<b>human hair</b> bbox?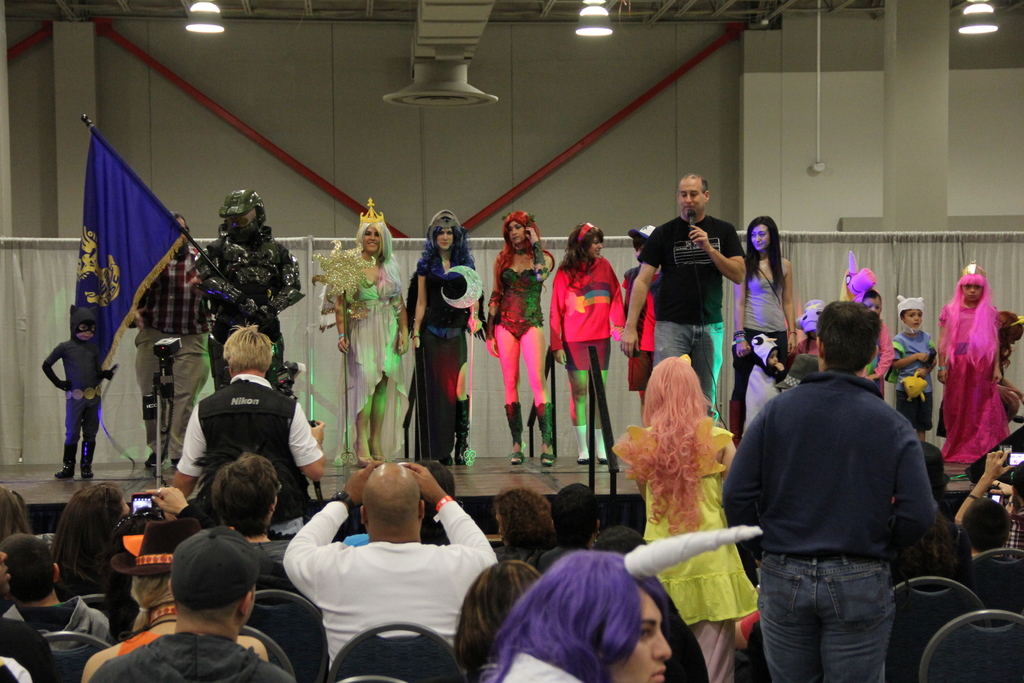
<box>630,231,648,251</box>
